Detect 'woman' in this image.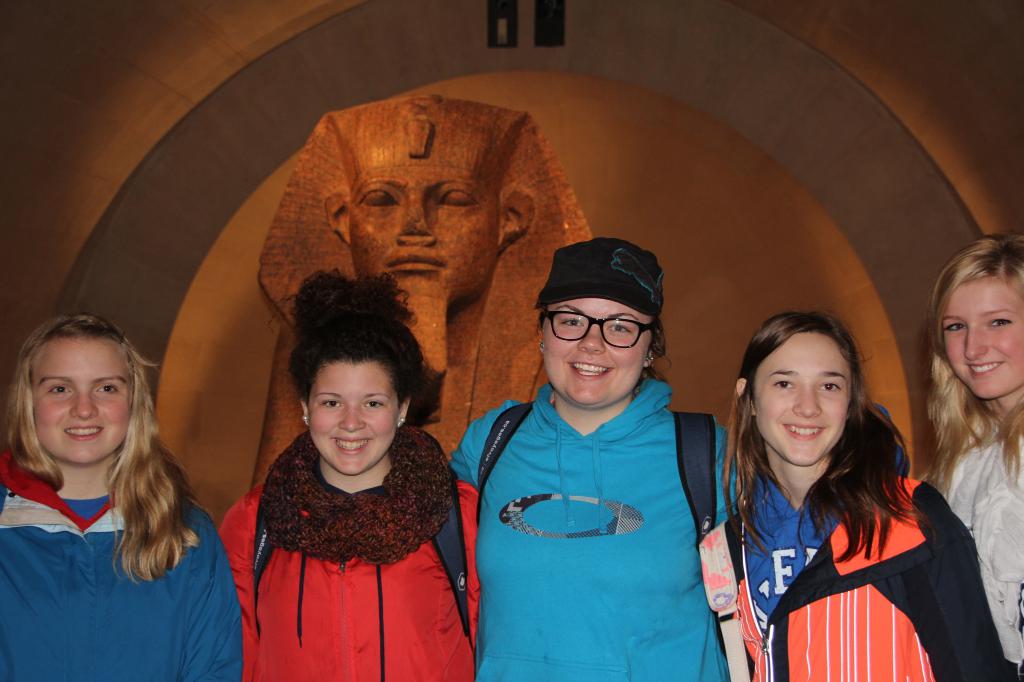
Detection: 0/315/244/681.
